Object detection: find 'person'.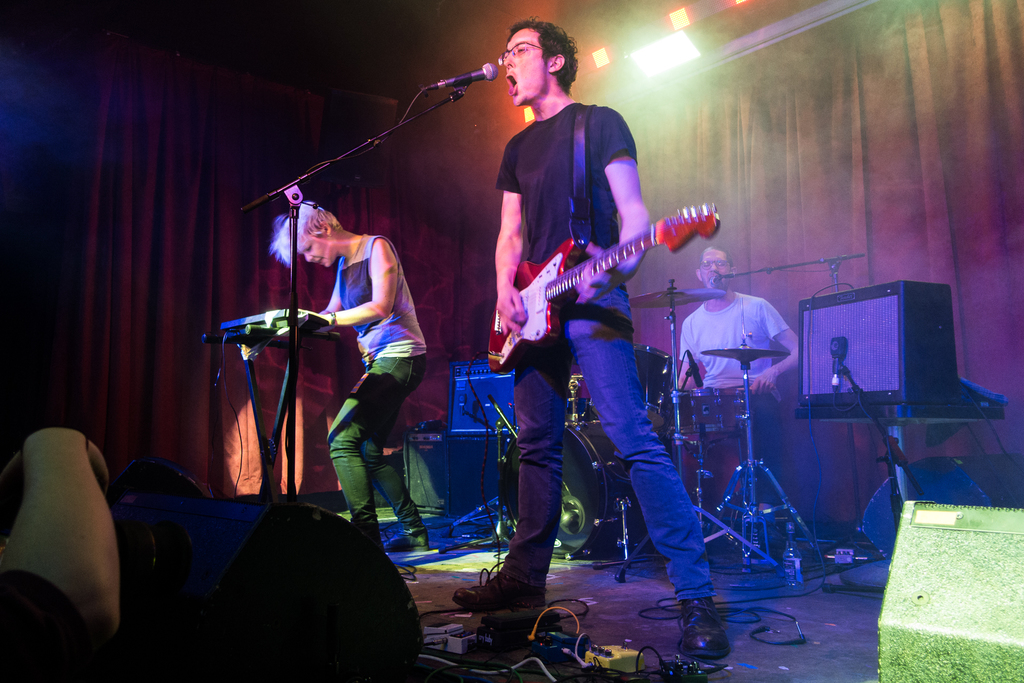
676:250:796:508.
